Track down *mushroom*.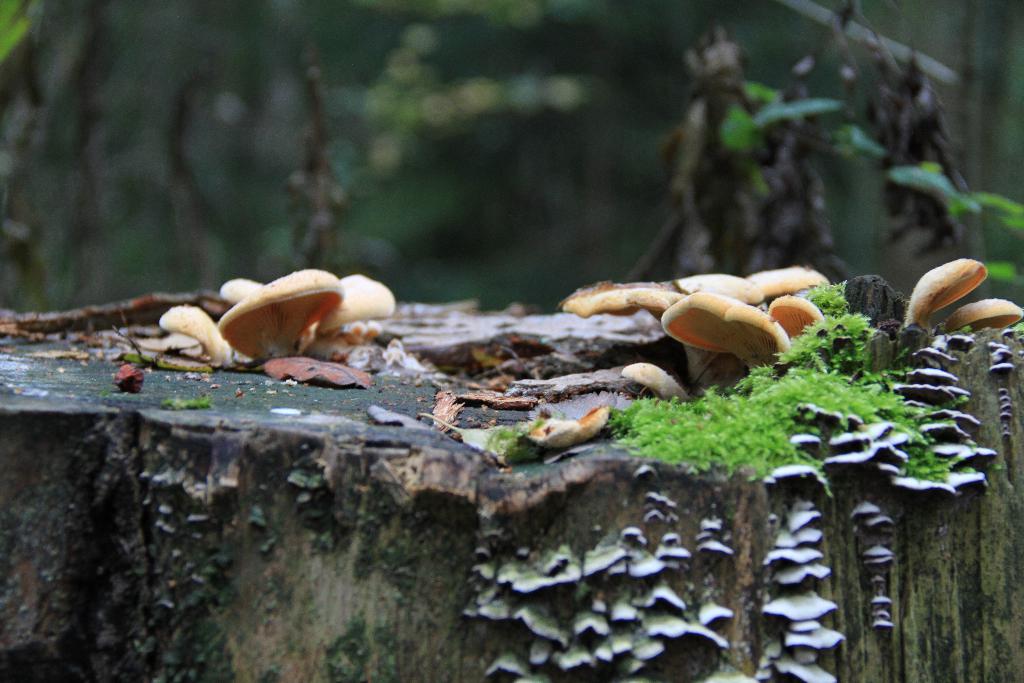
Tracked to Rect(657, 283, 787, 390).
